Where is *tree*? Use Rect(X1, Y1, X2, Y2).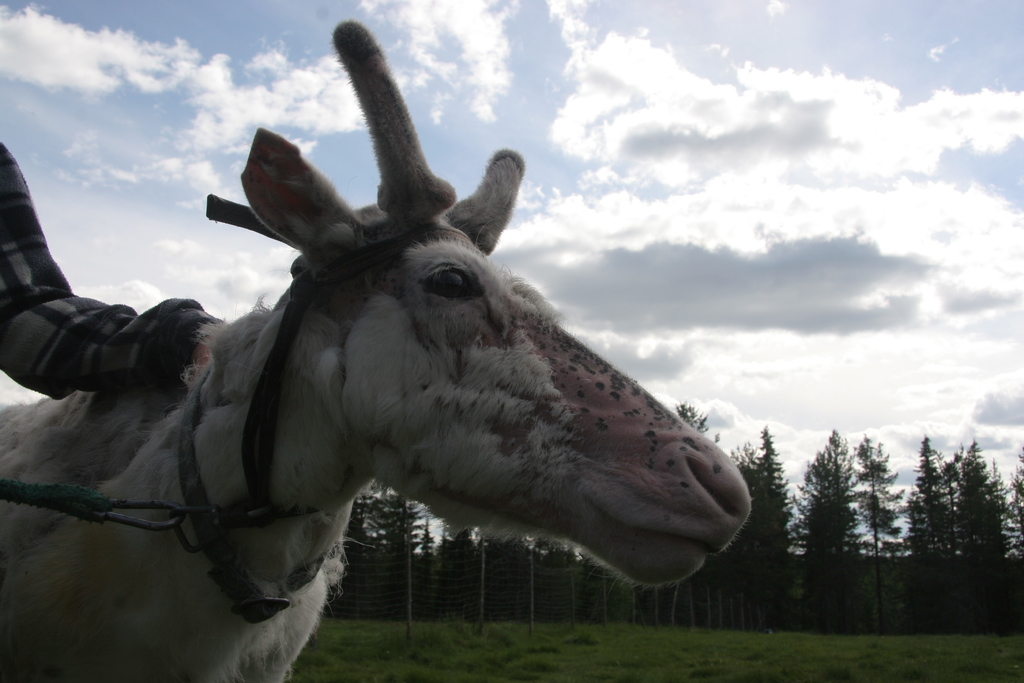
Rect(744, 429, 806, 636).
